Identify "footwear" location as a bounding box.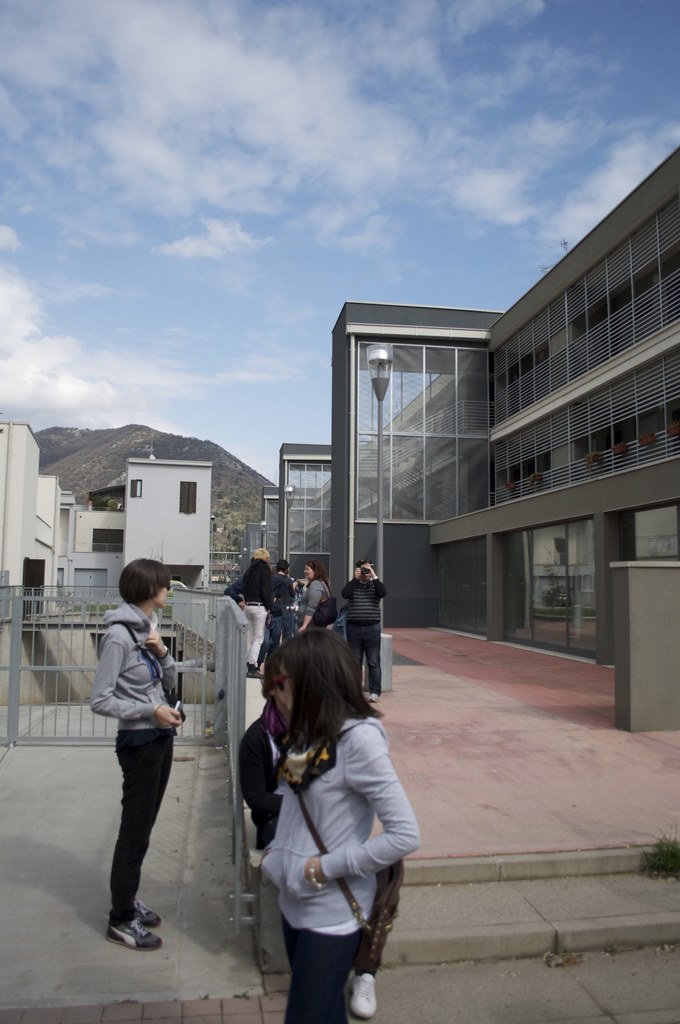
locate(95, 902, 158, 965).
